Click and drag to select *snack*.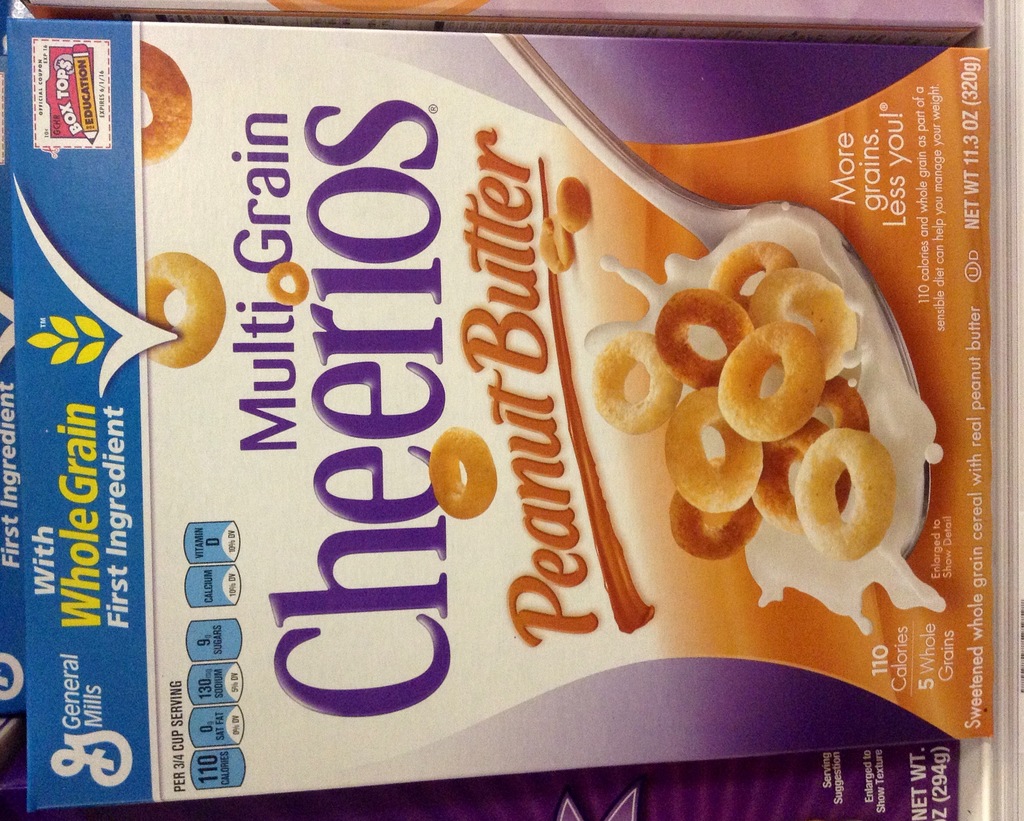
Selection: <bbox>139, 48, 191, 165</bbox>.
